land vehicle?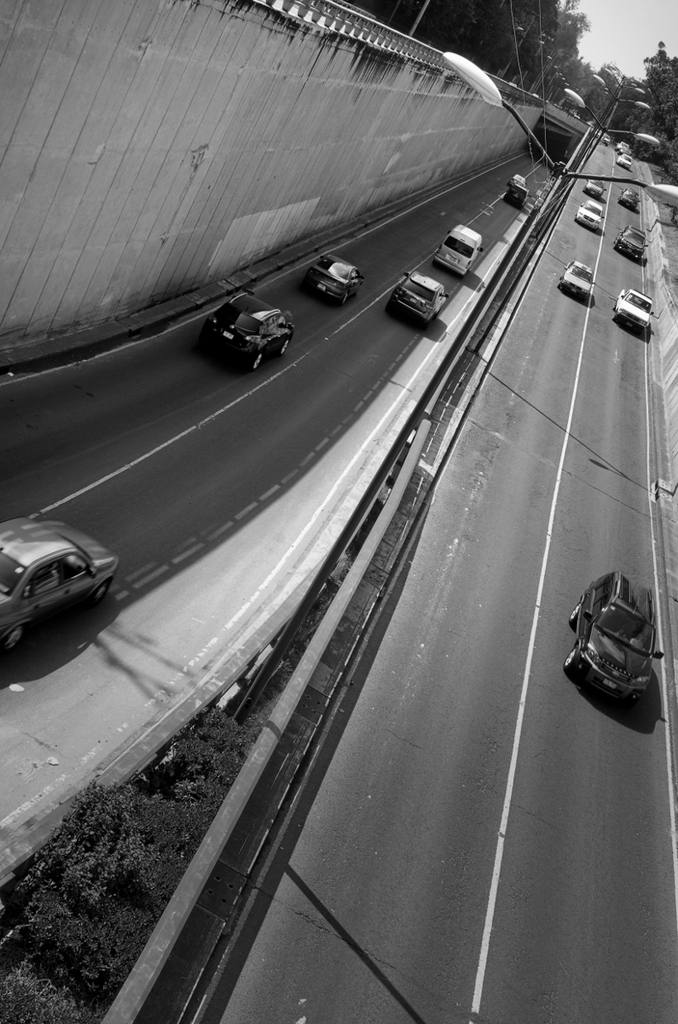
pyautogui.locateOnScreen(196, 283, 298, 361)
